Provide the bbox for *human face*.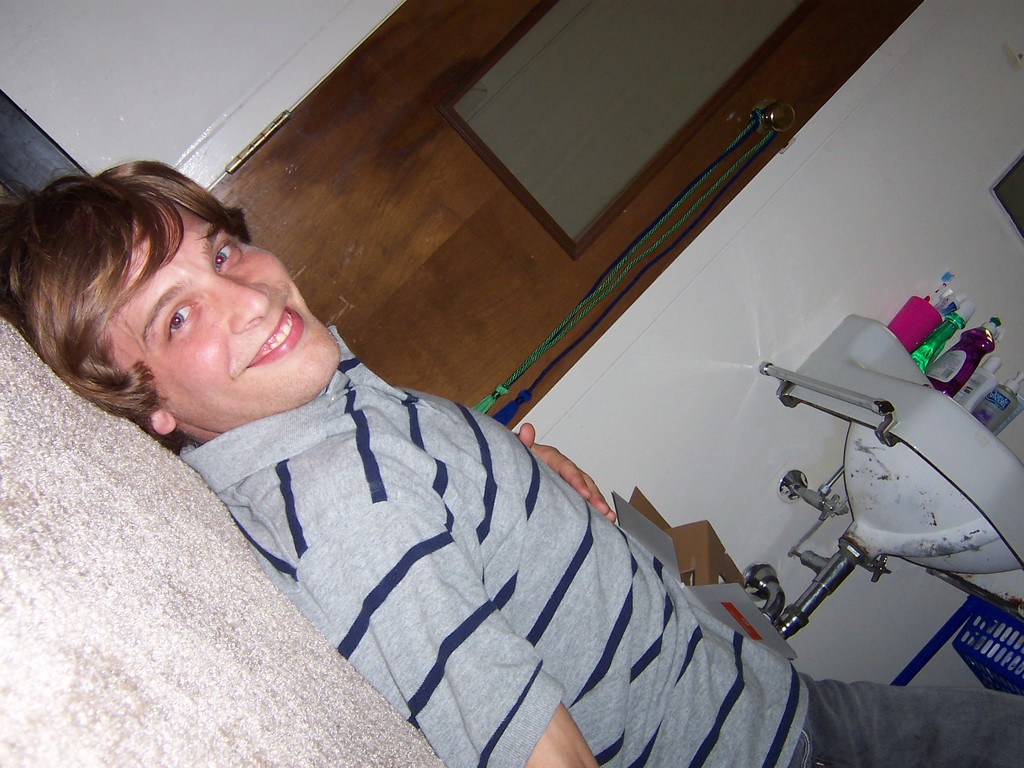
rect(100, 198, 348, 437).
